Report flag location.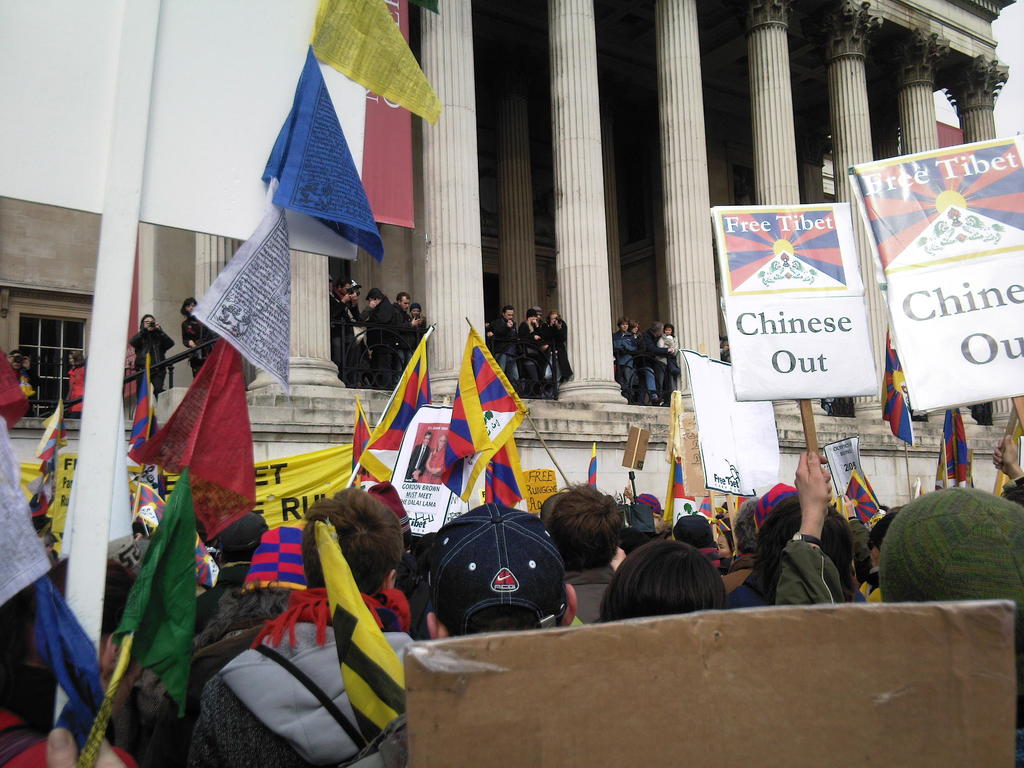
Report: BBox(127, 373, 147, 454).
